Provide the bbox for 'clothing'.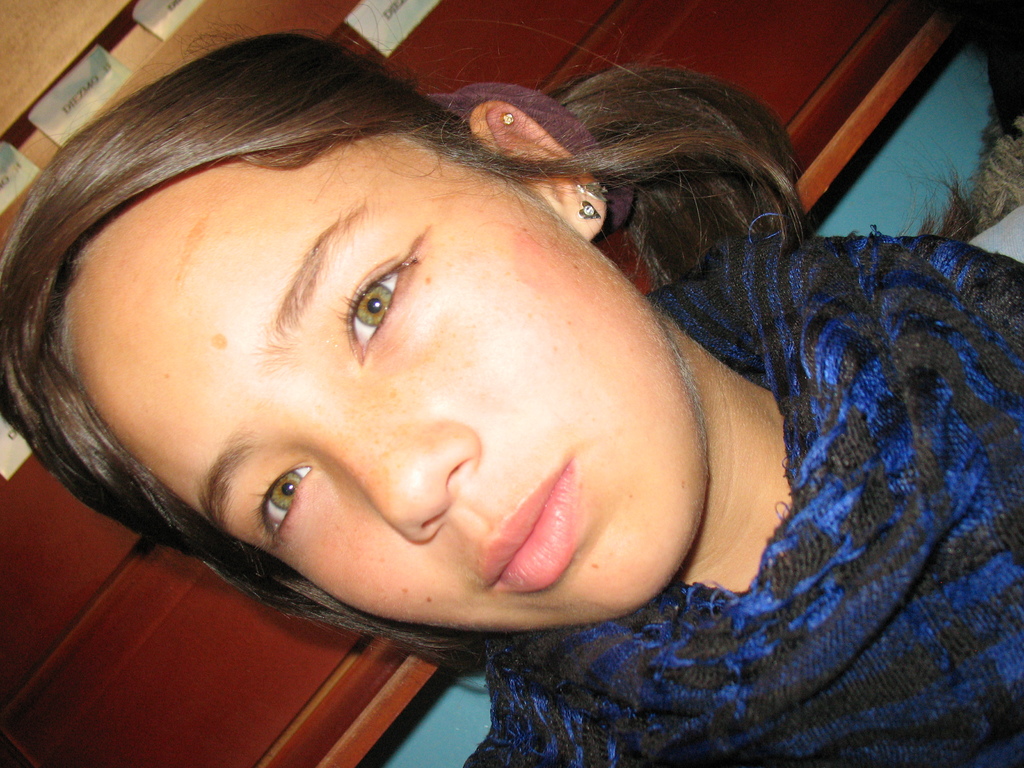
(left=460, top=212, right=1023, bottom=766).
